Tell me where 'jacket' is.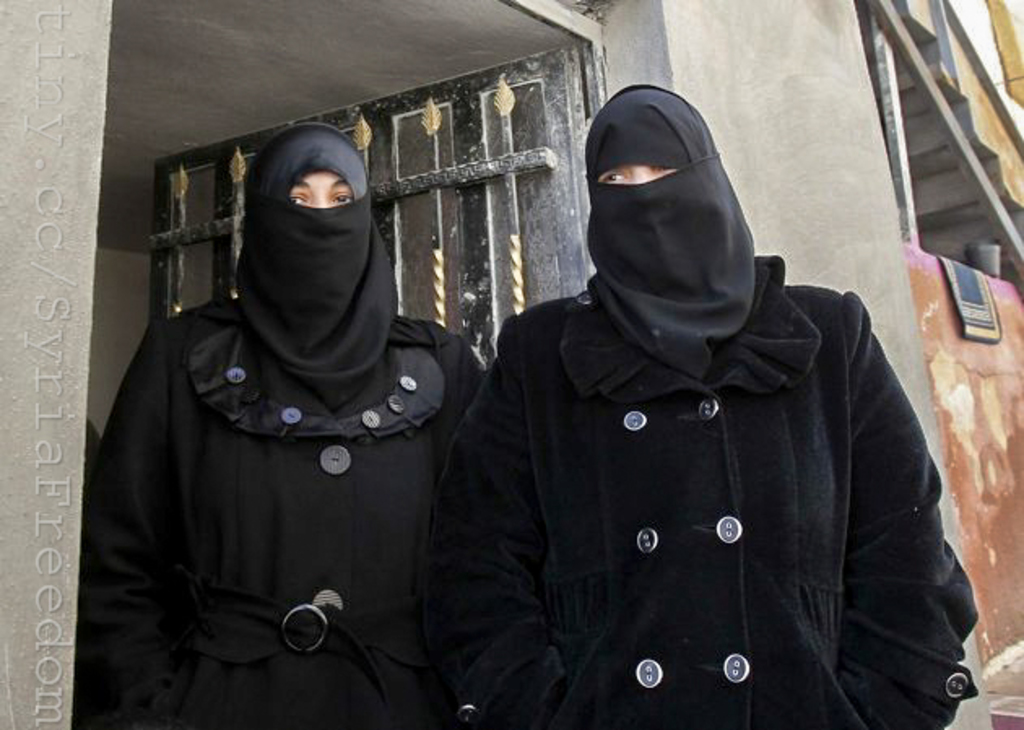
'jacket' is at left=414, top=101, right=972, bottom=729.
